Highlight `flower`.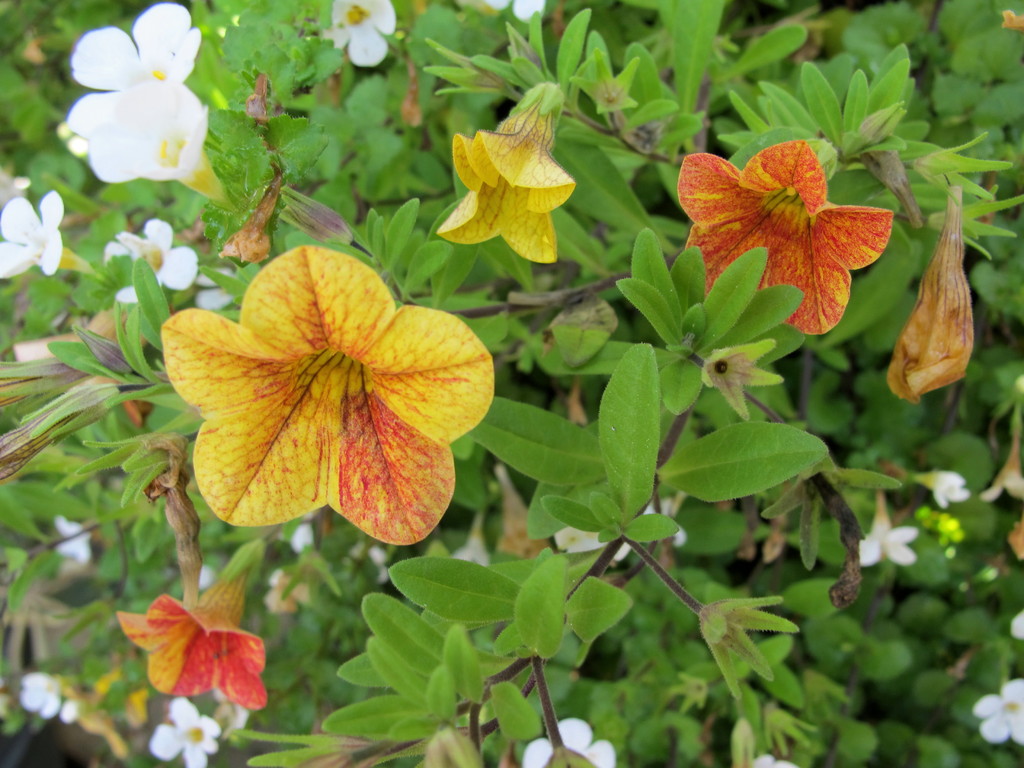
Highlighted region: [859, 516, 911, 564].
